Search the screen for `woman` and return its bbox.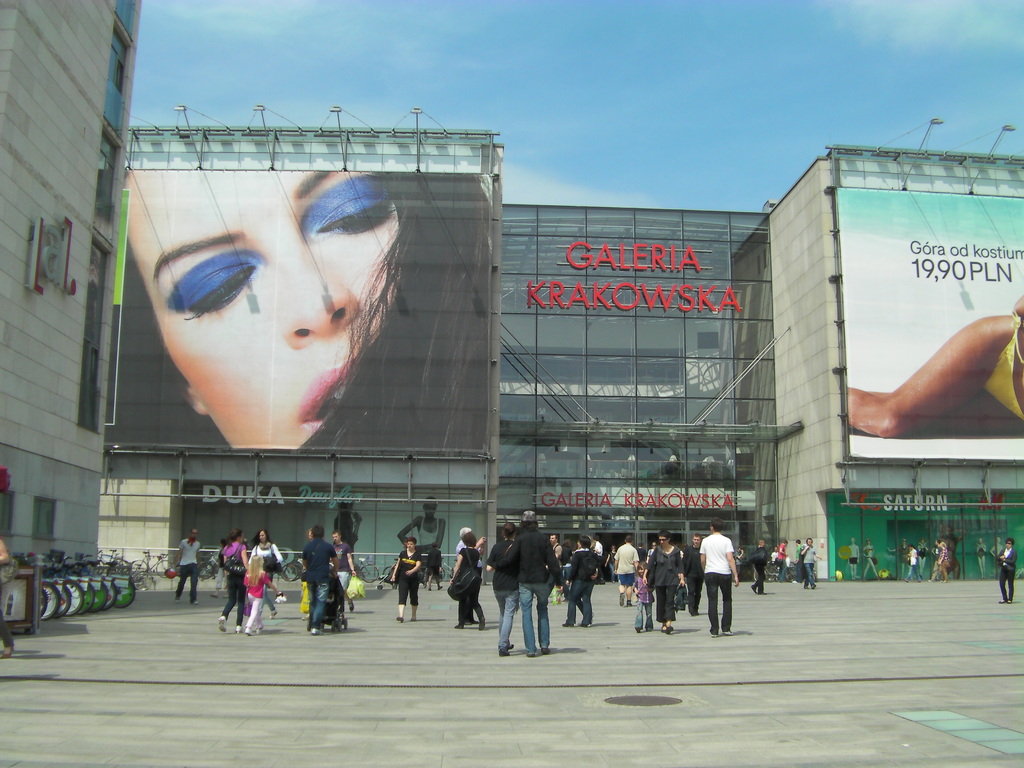
Found: BBox(988, 539, 1000, 561).
